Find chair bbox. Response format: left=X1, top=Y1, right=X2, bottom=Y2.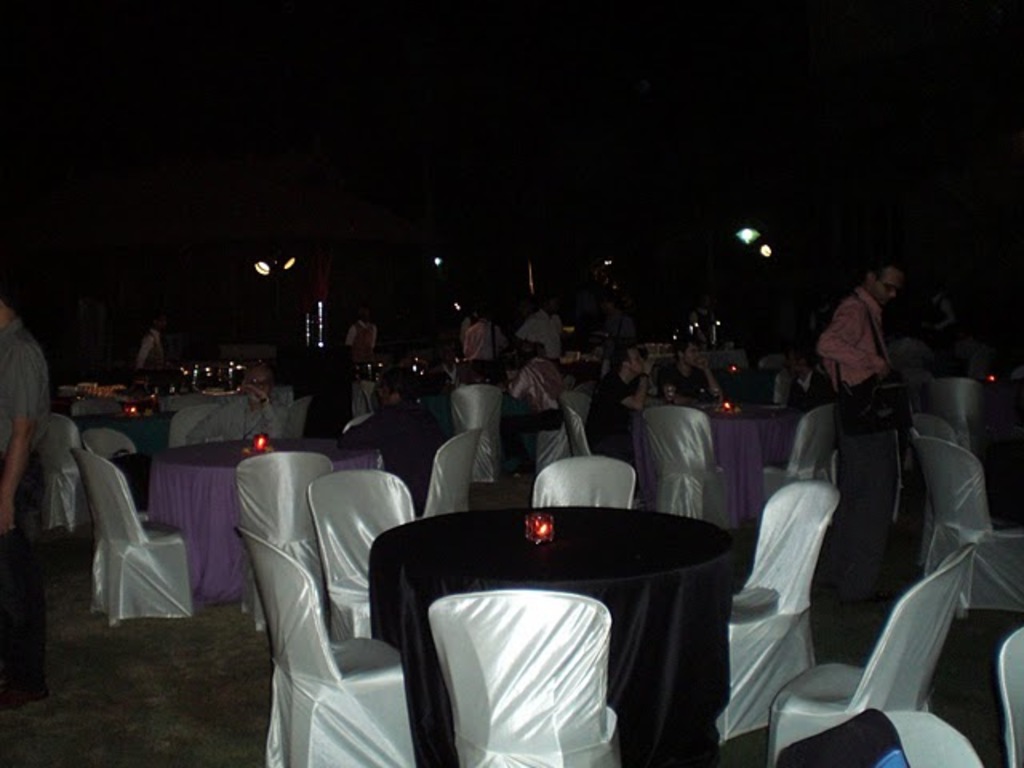
left=779, top=706, right=982, bottom=766.
